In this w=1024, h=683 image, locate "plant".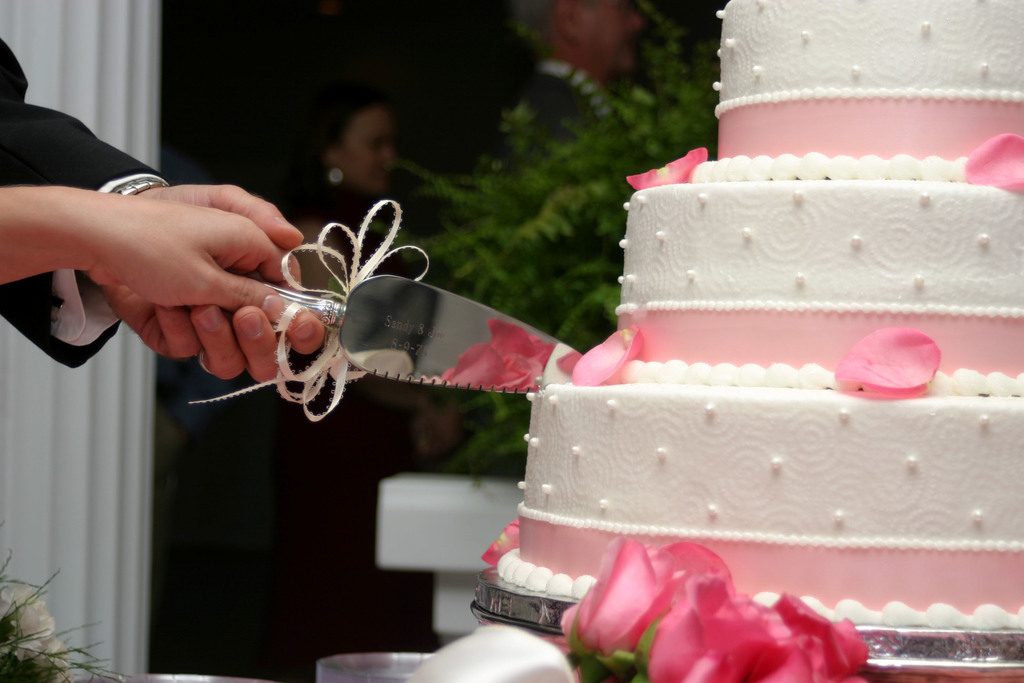
Bounding box: 383/0/719/477.
